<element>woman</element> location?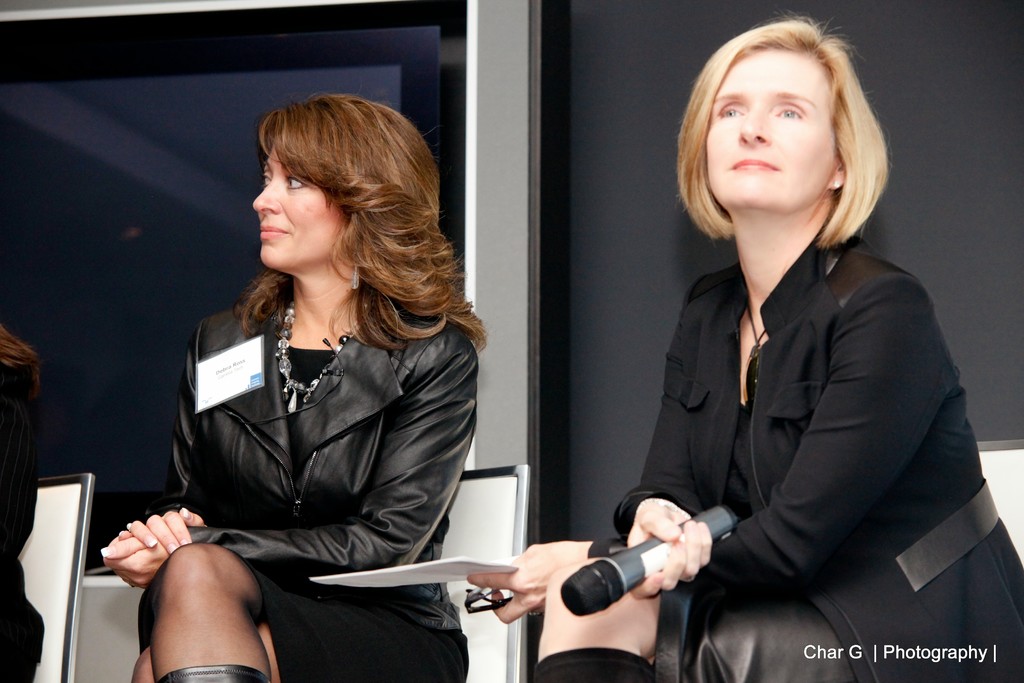
[467, 7, 1023, 682]
